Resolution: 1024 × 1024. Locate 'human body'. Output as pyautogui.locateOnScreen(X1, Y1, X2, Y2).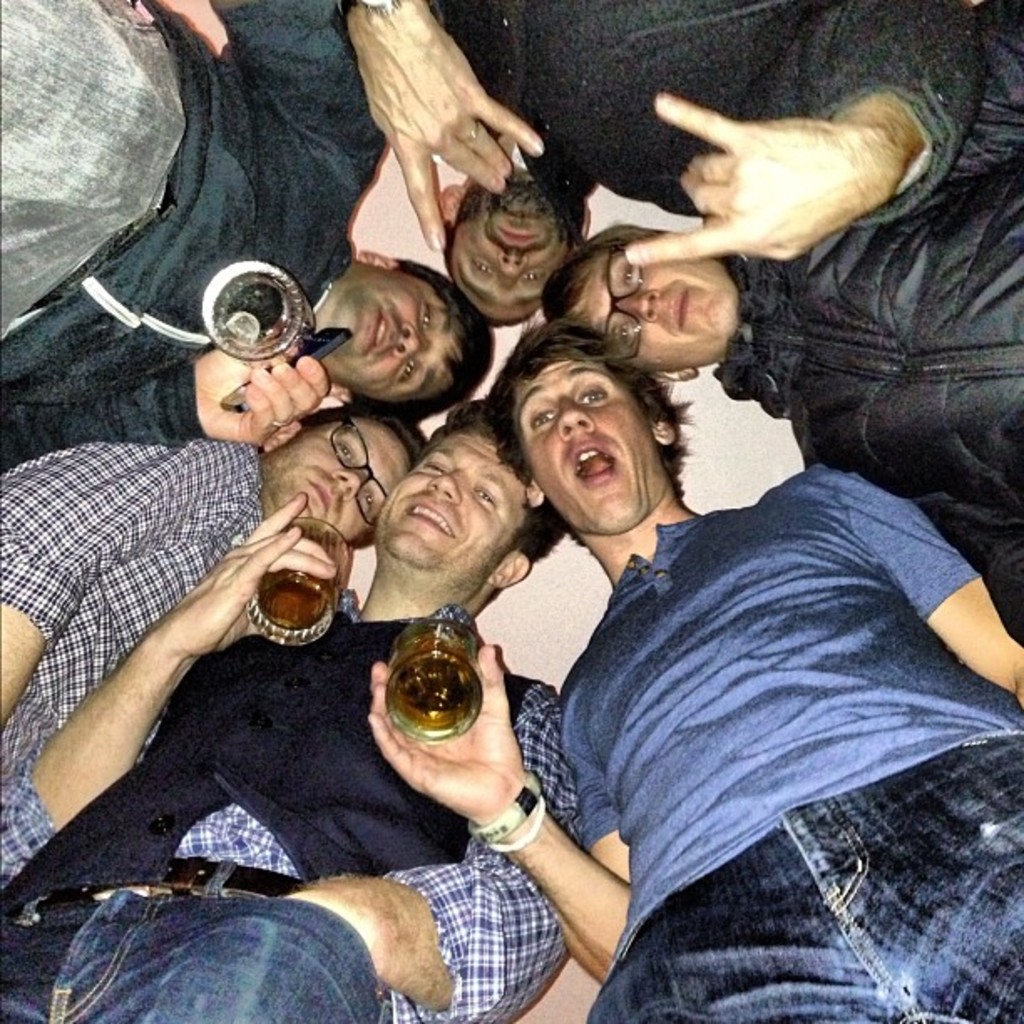
pyautogui.locateOnScreen(0, 388, 437, 875).
